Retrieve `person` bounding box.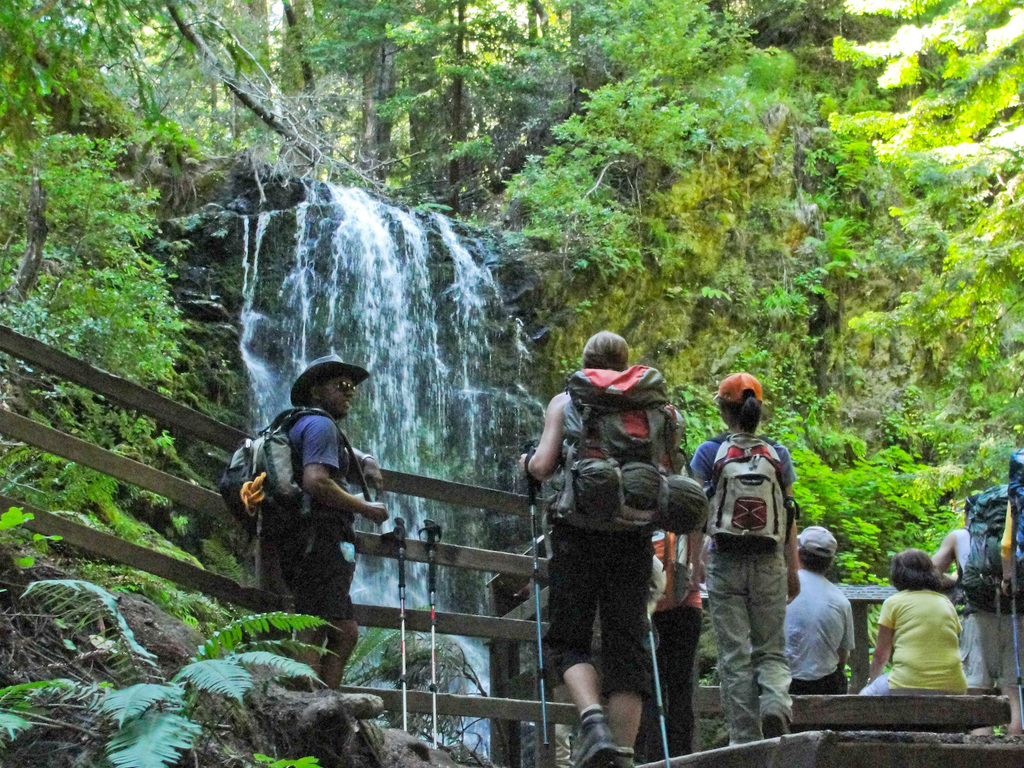
Bounding box: [left=263, top=349, right=389, bottom=700].
